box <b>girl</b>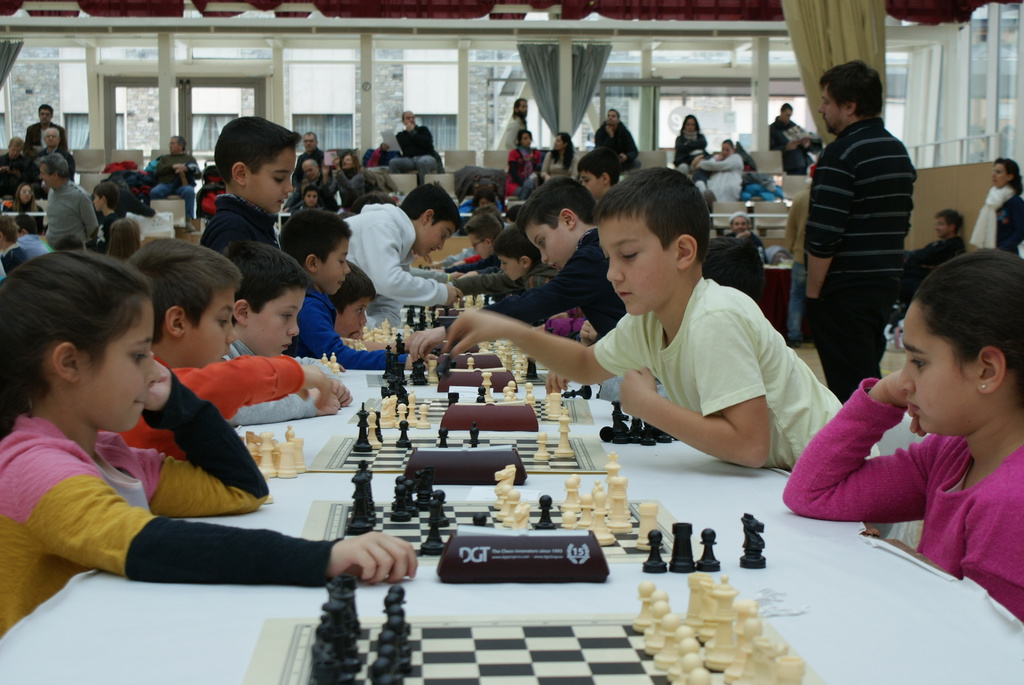
783 245 1023 623
